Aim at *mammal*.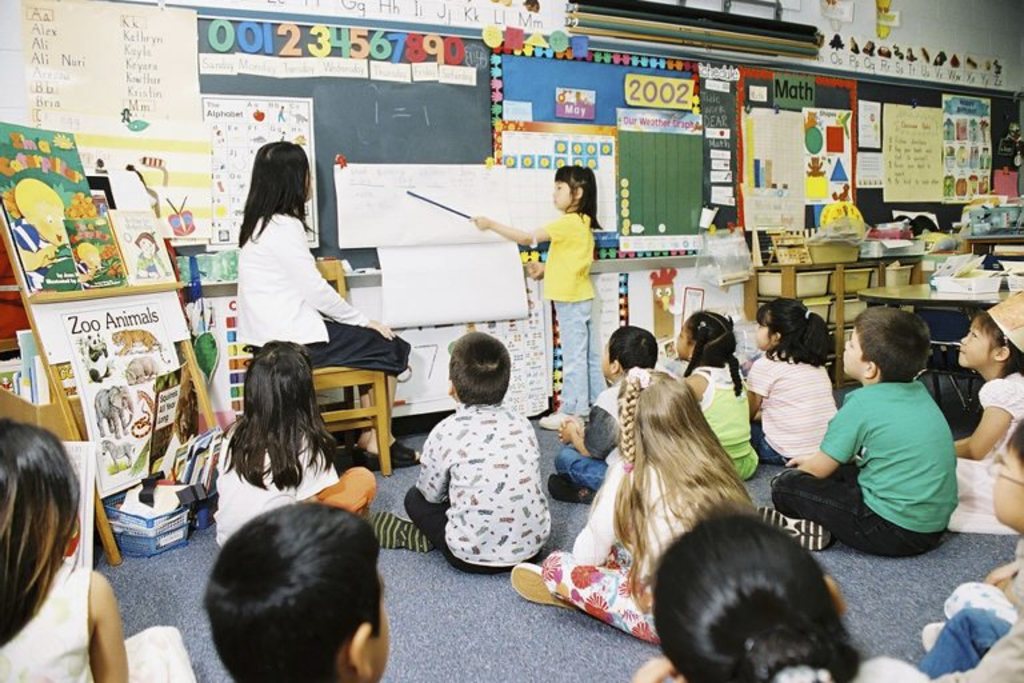
Aimed at bbox=(0, 410, 197, 682).
